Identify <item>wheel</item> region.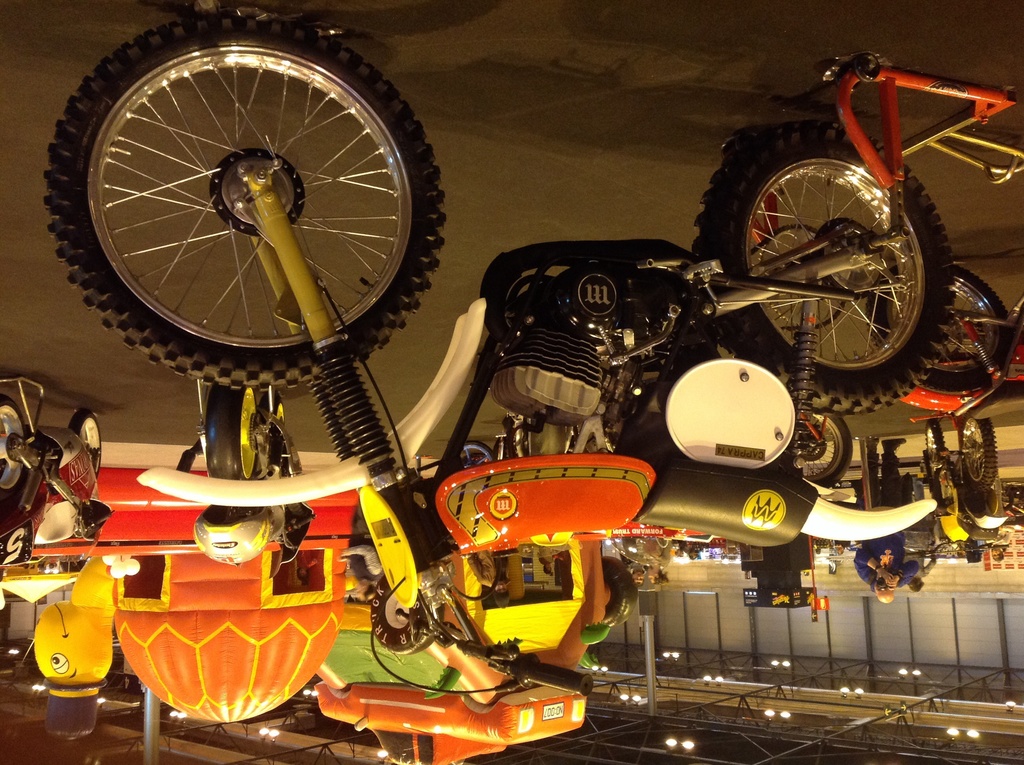
Region: x1=69, y1=403, x2=102, y2=480.
